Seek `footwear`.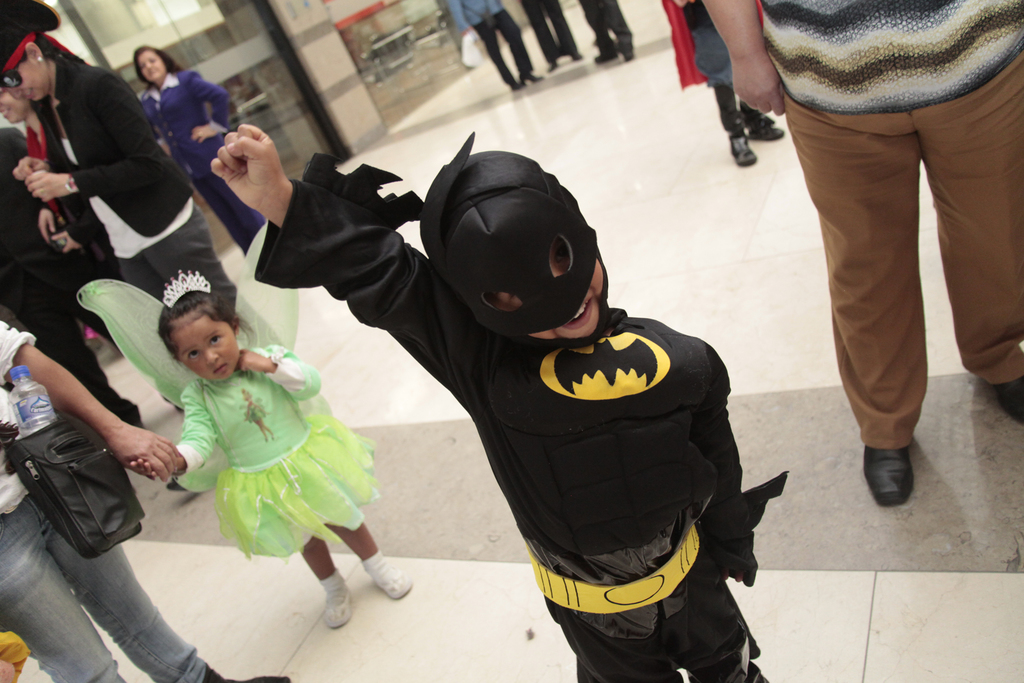
x1=861 y1=443 x2=913 y2=501.
